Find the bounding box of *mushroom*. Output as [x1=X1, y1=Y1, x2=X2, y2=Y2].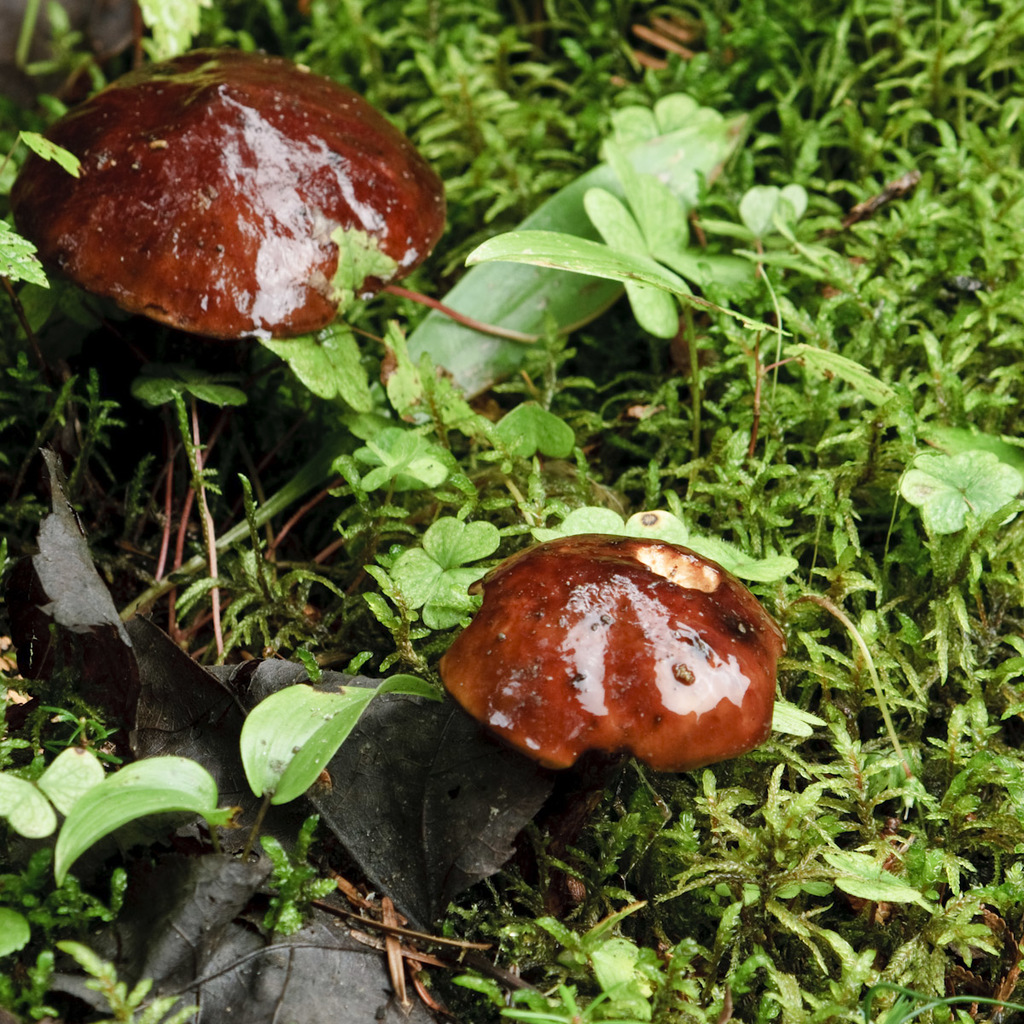
[x1=438, y1=532, x2=778, y2=776].
